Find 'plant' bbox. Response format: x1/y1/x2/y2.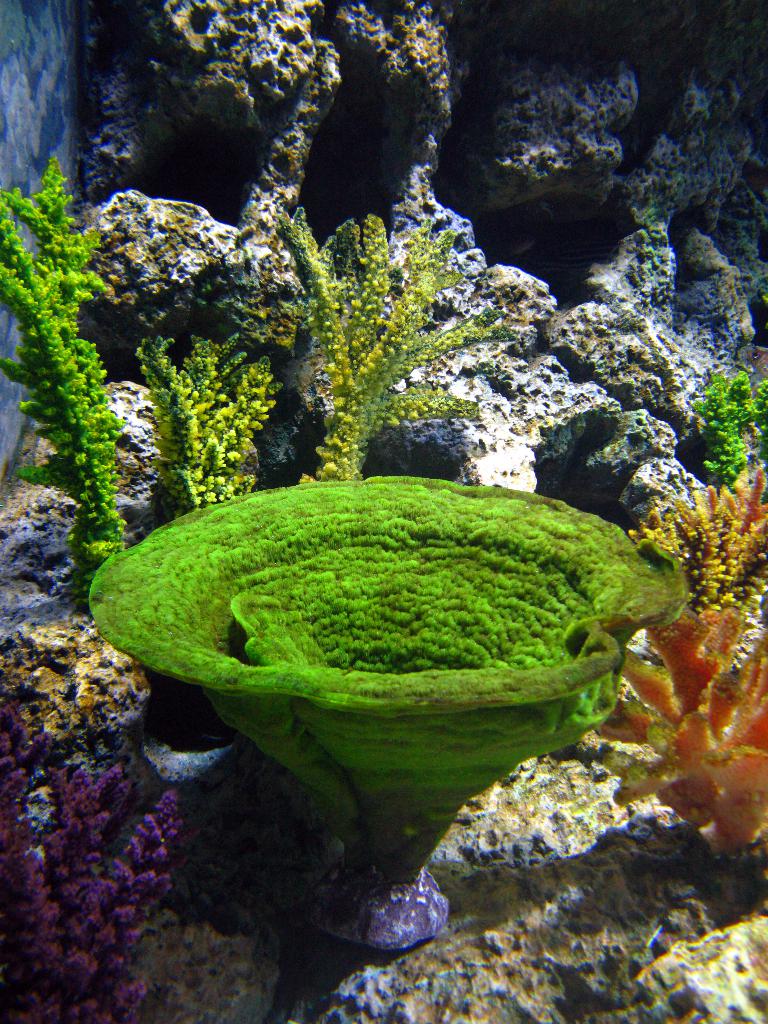
620/463/767/687.
